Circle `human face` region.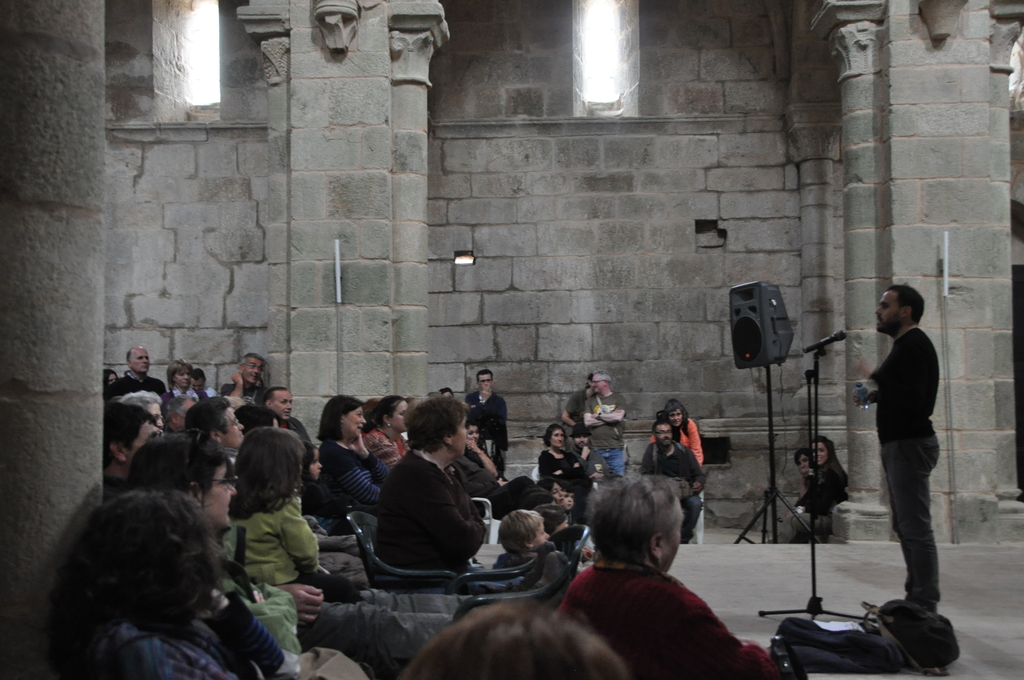
Region: {"left": 136, "top": 344, "right": 150, "bottom": 373}.
